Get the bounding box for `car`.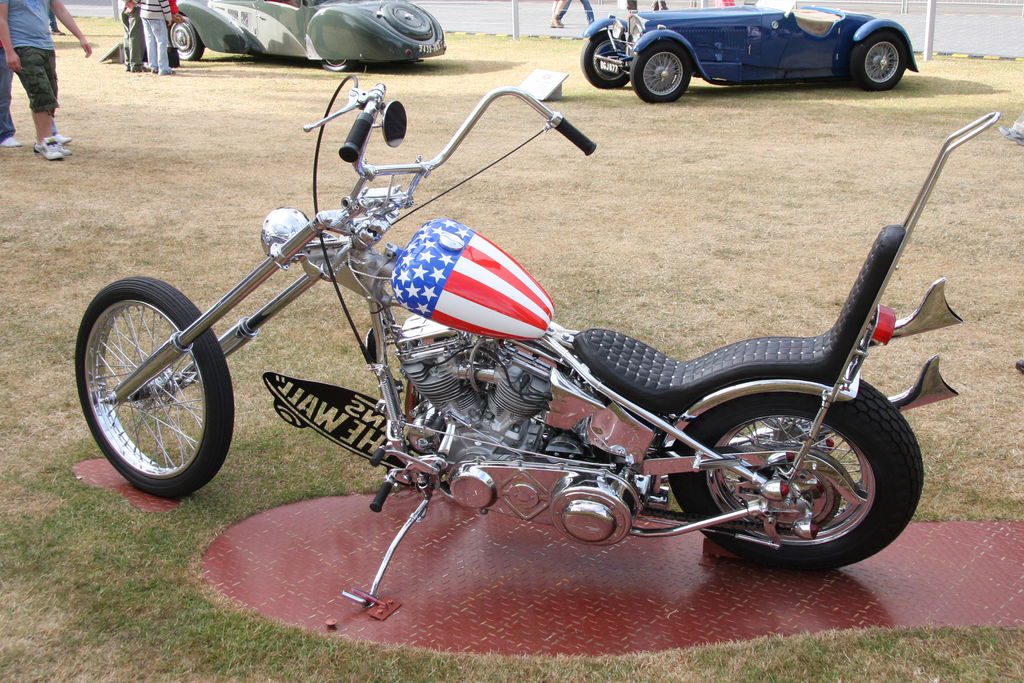
pyautogui.locateOnScreen(164, 0, 448, 69).
